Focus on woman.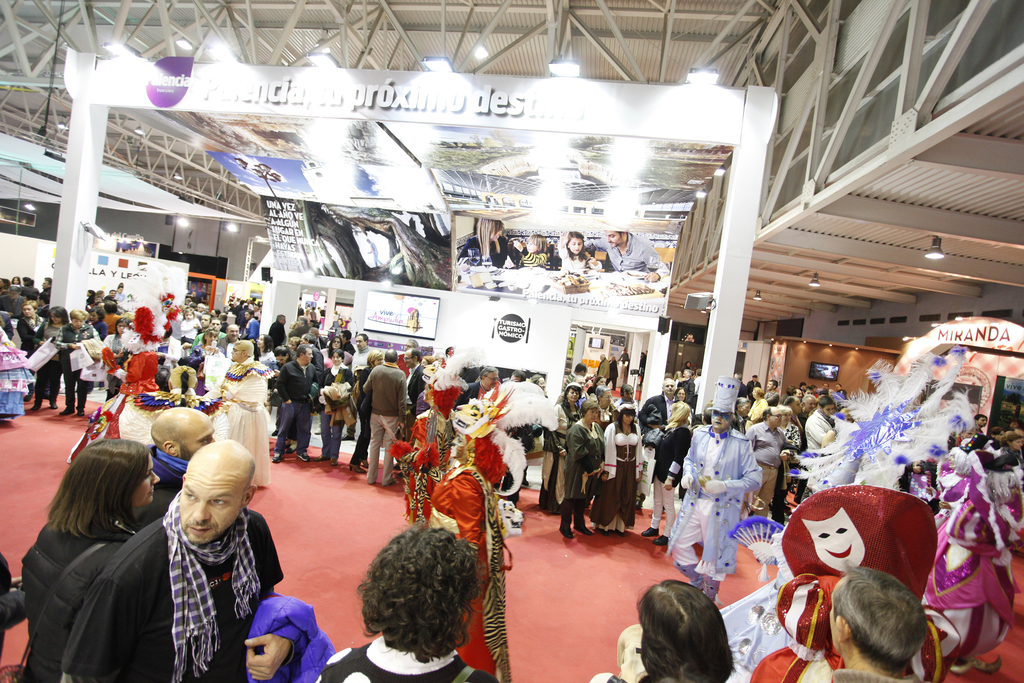
Focused at 460, 218, 522, 267.
